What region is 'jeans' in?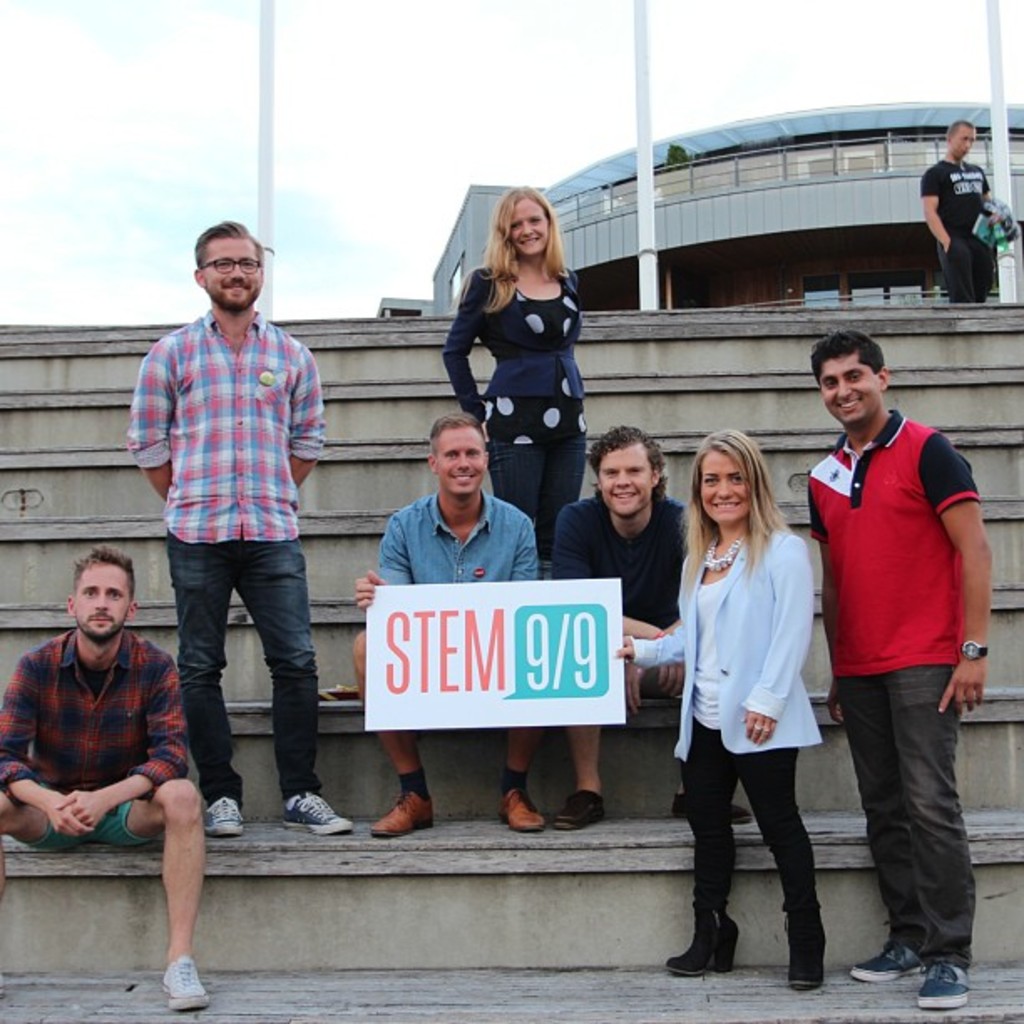
bbox=[169, 529, 323, 795].
